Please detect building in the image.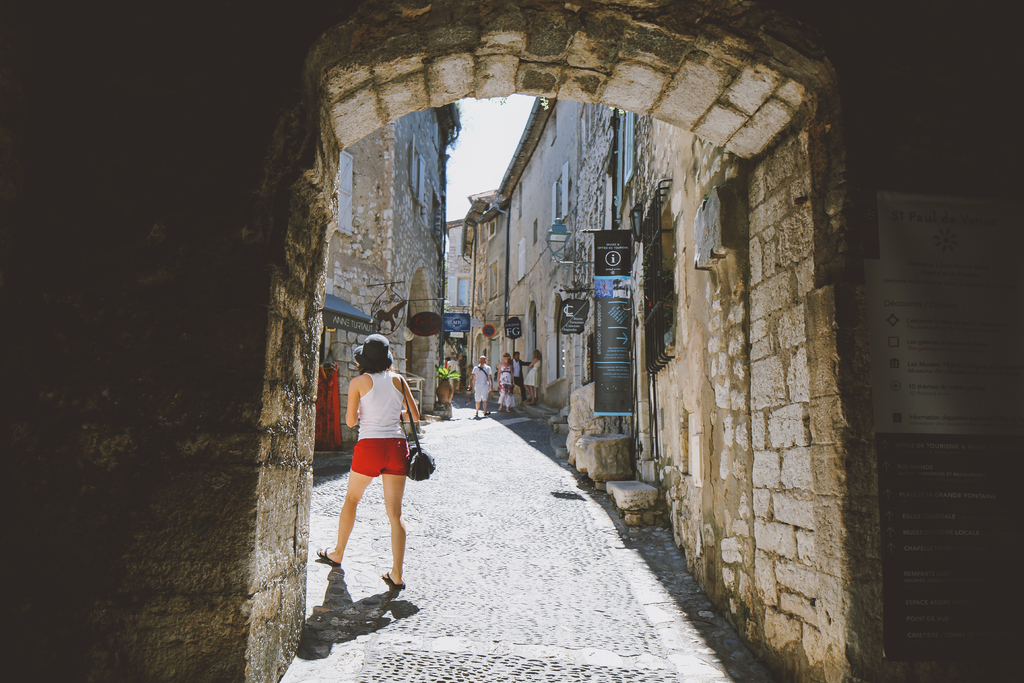
Rect(460, 88, 645, 419).
